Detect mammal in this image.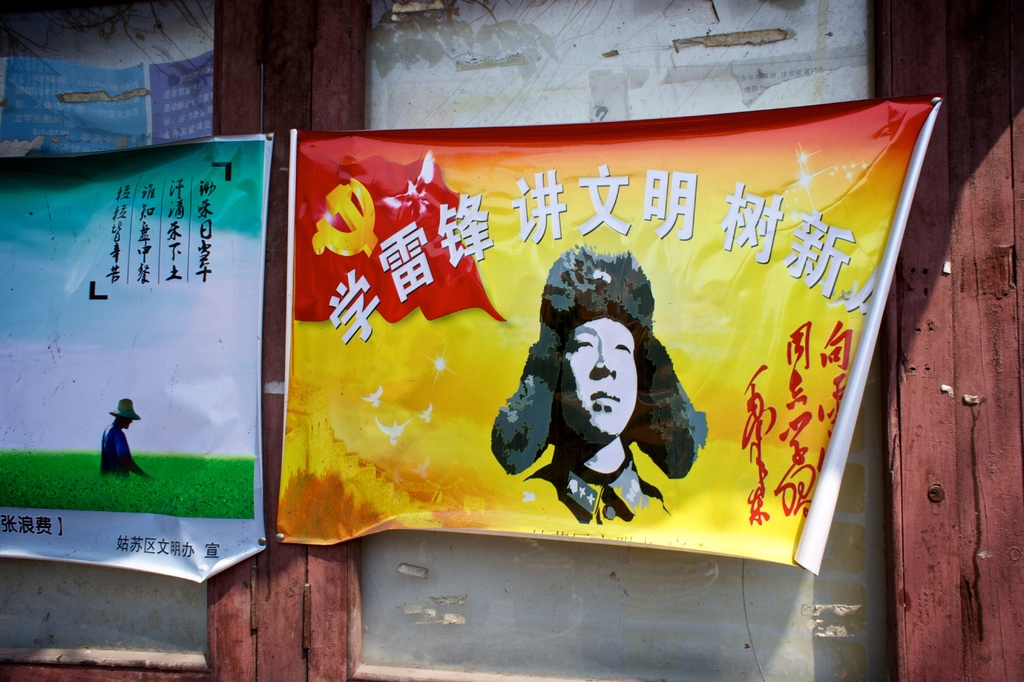
Detection: rect(490, 235, 725, 535).
